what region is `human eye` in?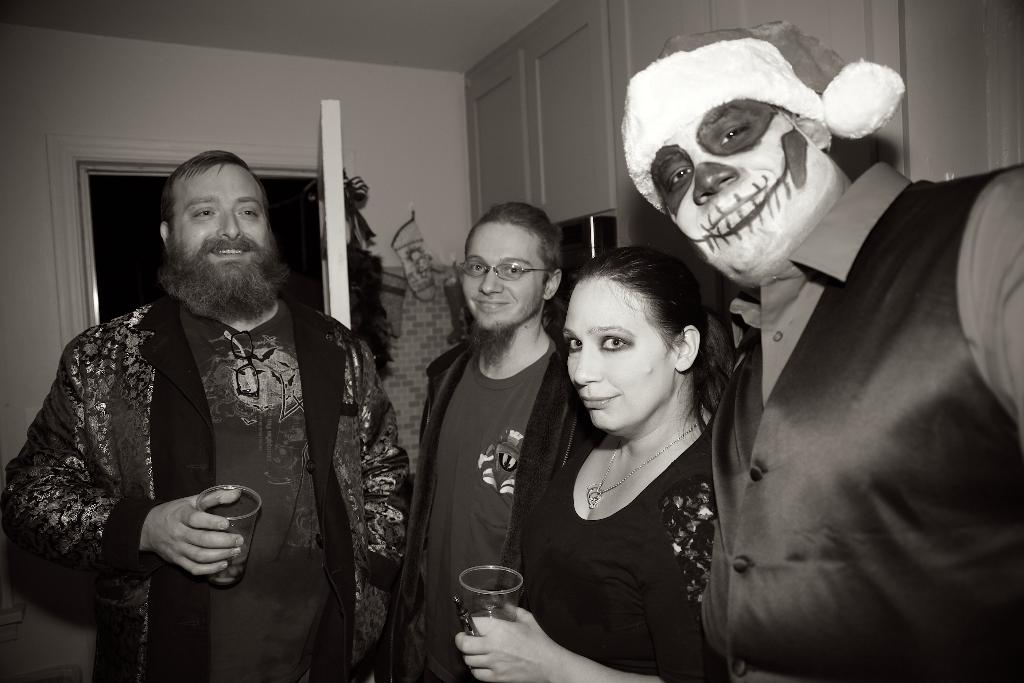
666,167,691,190.
